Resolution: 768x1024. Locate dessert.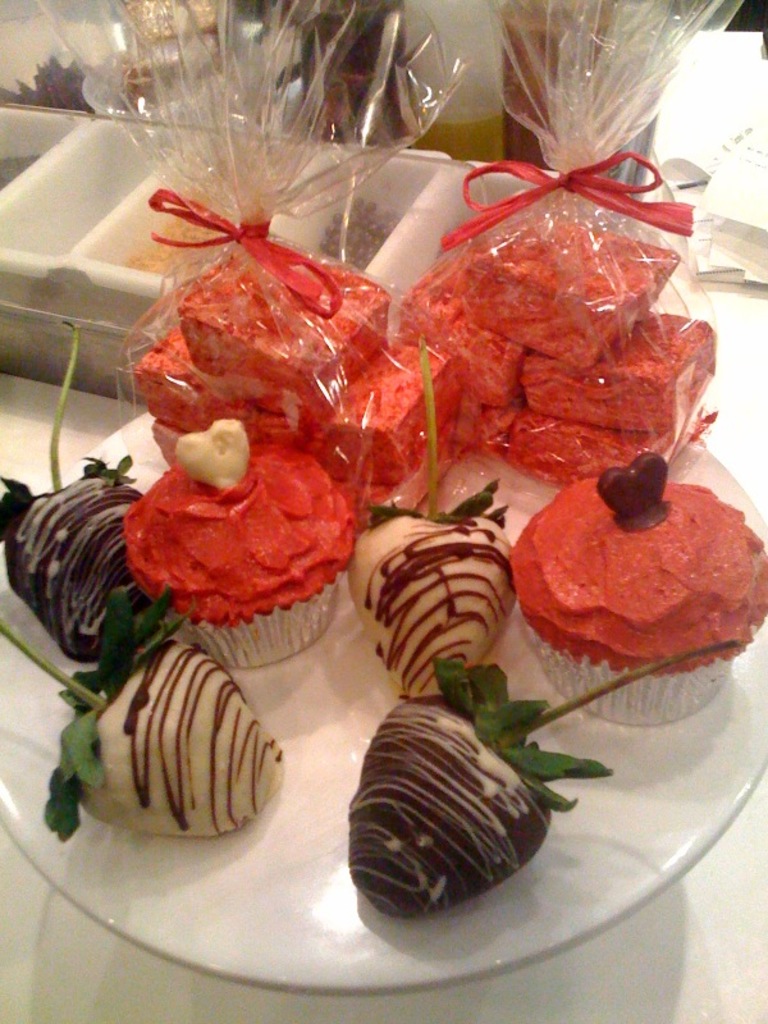
[left=495, top=207, right=684, bottom=374].
